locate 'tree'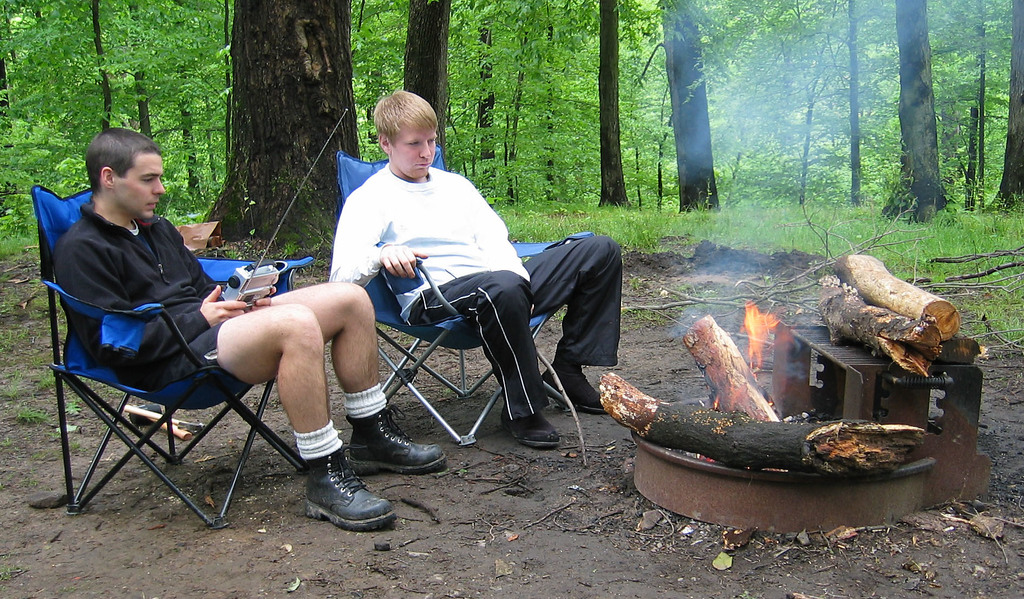
200:0:367:244
